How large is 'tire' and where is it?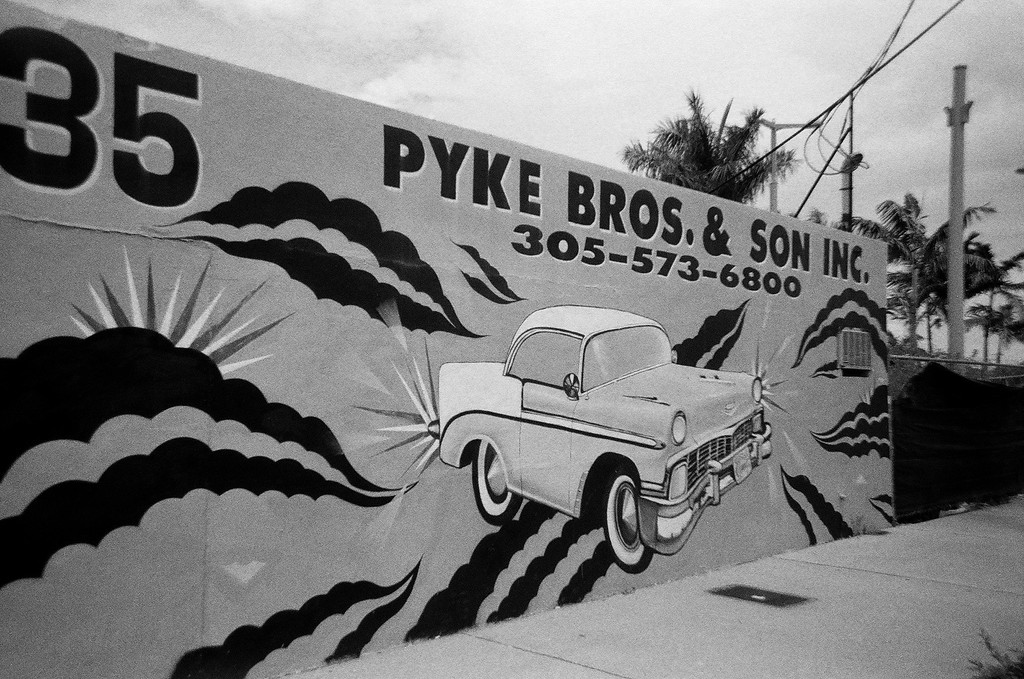
Bounding box: bbox=[471, 443, 521, 528].
